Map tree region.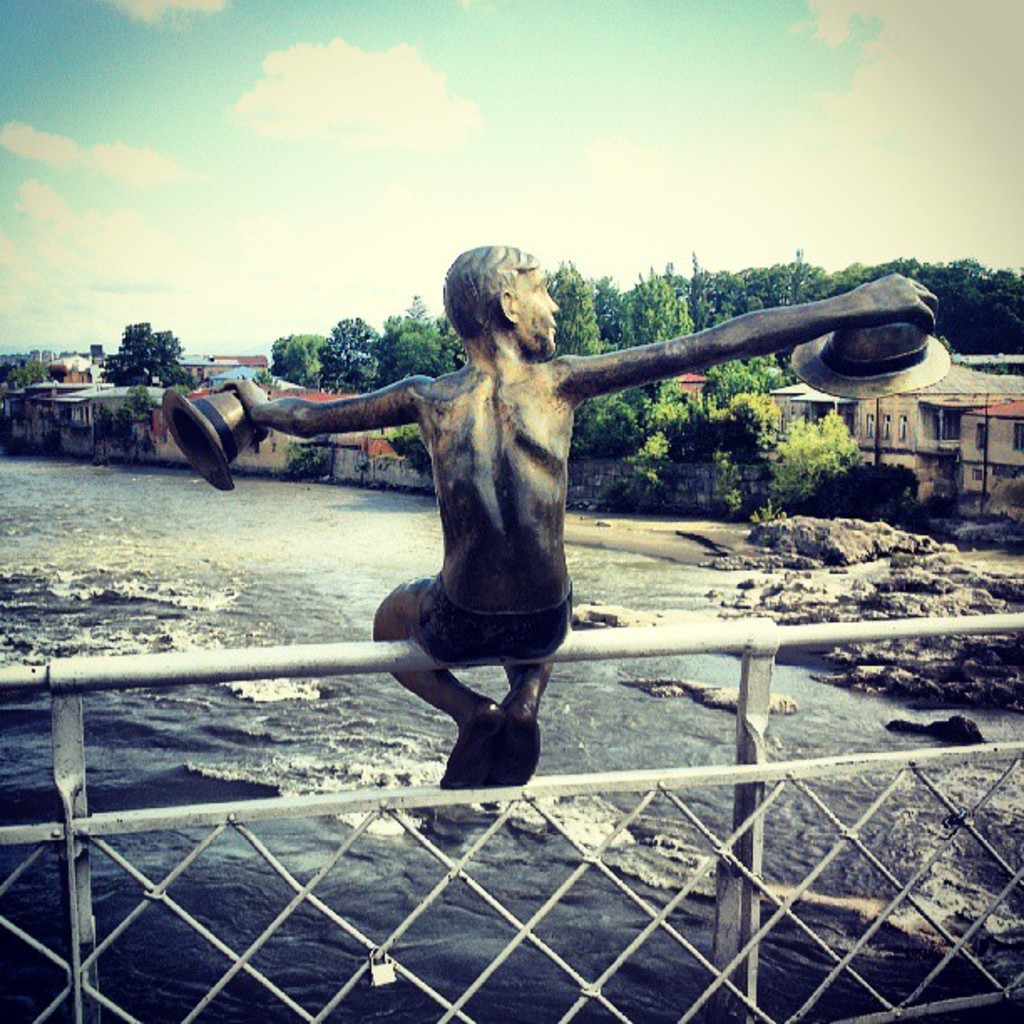
Mapped to BBox(380, 315, 437, 381).
